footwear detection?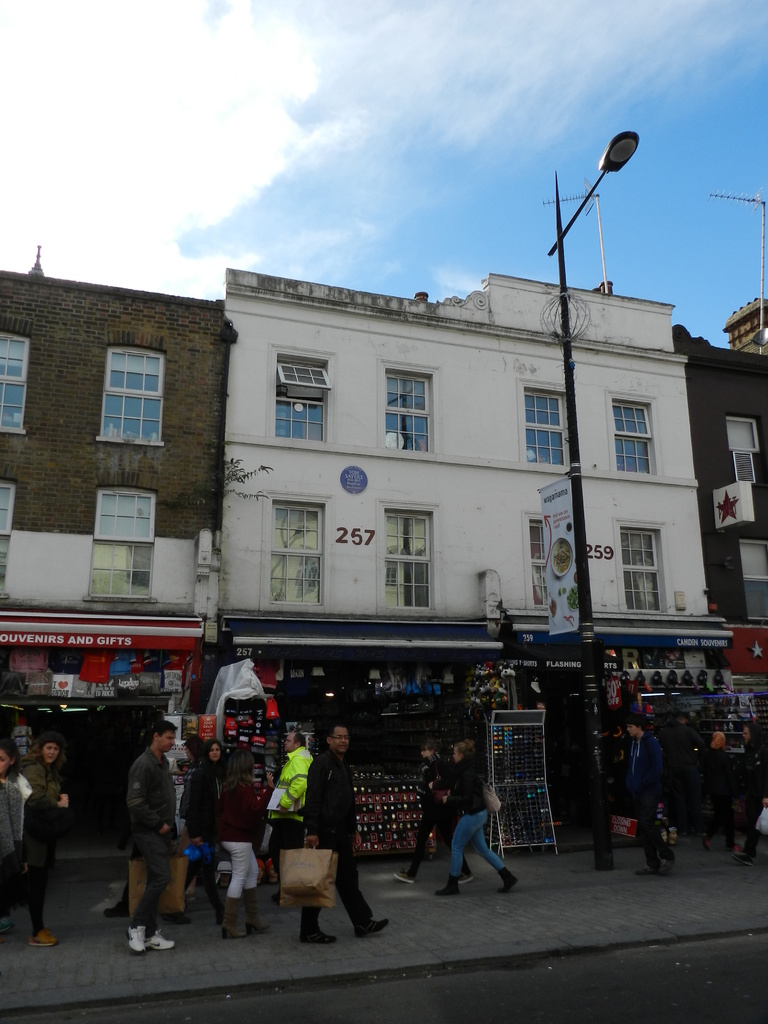
[x1=301, y1=930, x2=337, y2=944]
